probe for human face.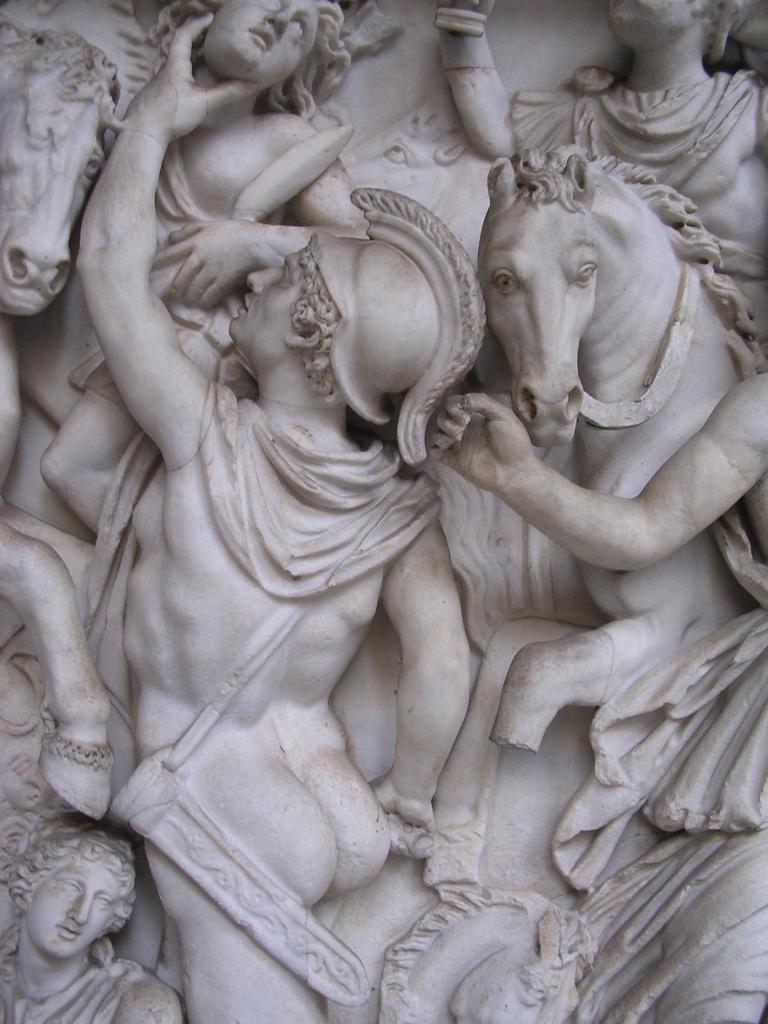
Probe result: x1=33, y1=863, x2=118, y2=963.
